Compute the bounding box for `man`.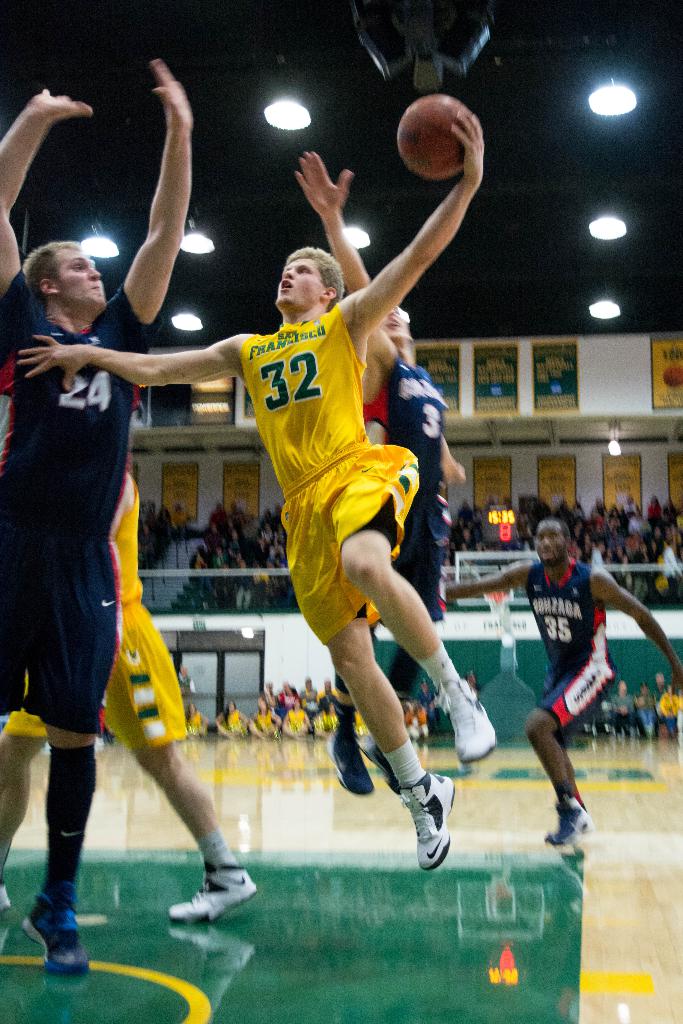
Rect(447, 515, 680, 853).
